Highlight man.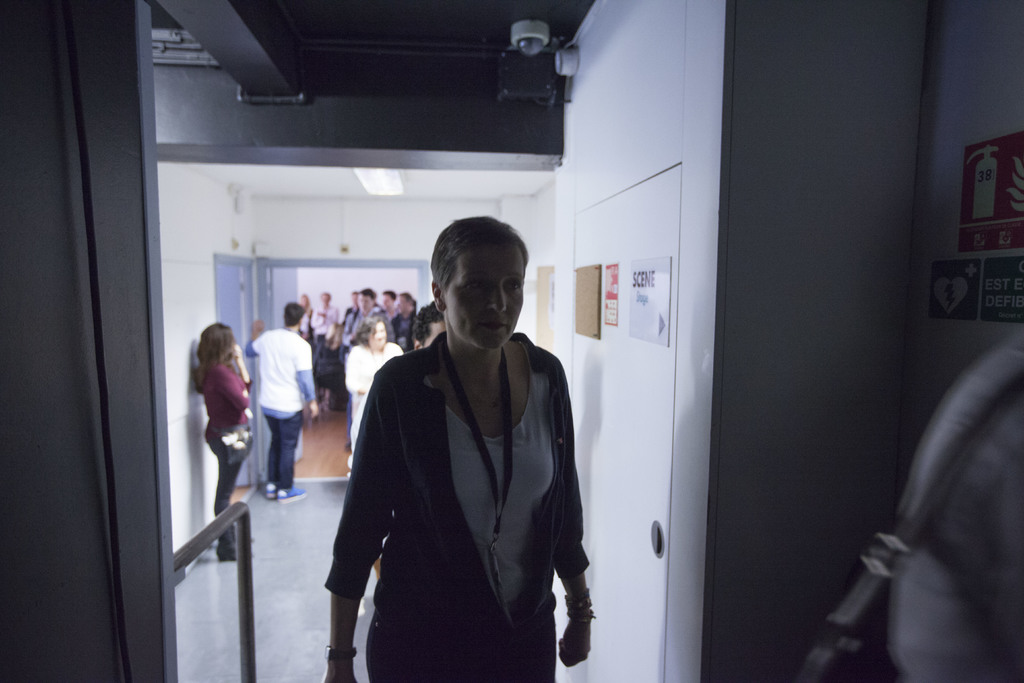
Highlighted region: 338, 286, 356, 332.
